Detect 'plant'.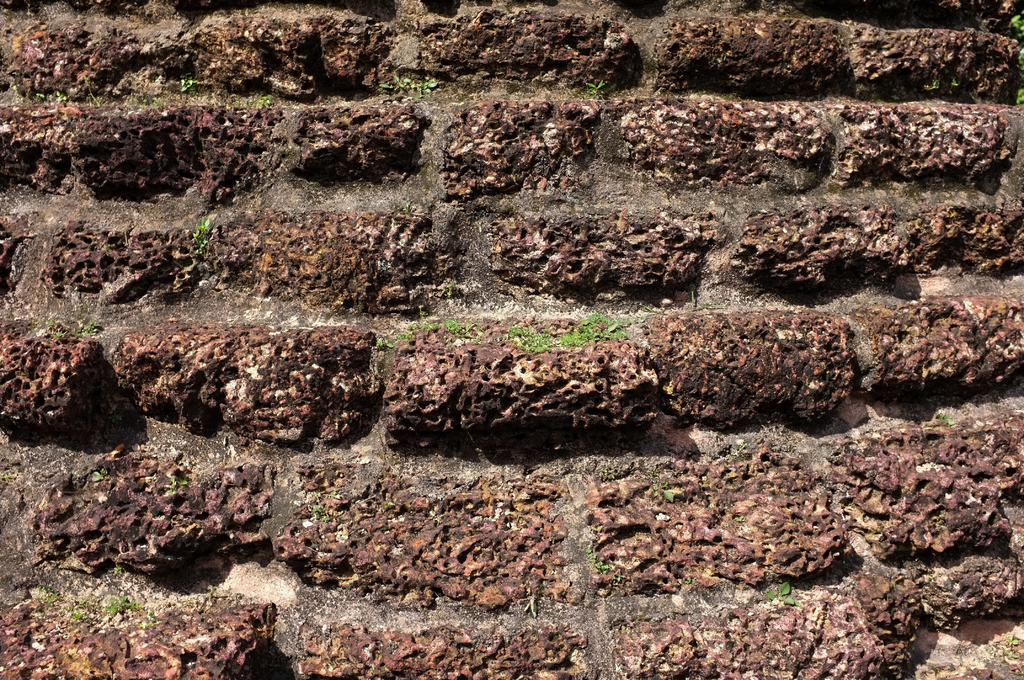
Detected at (x1=733, y1=514, x2=749, y2=524).
